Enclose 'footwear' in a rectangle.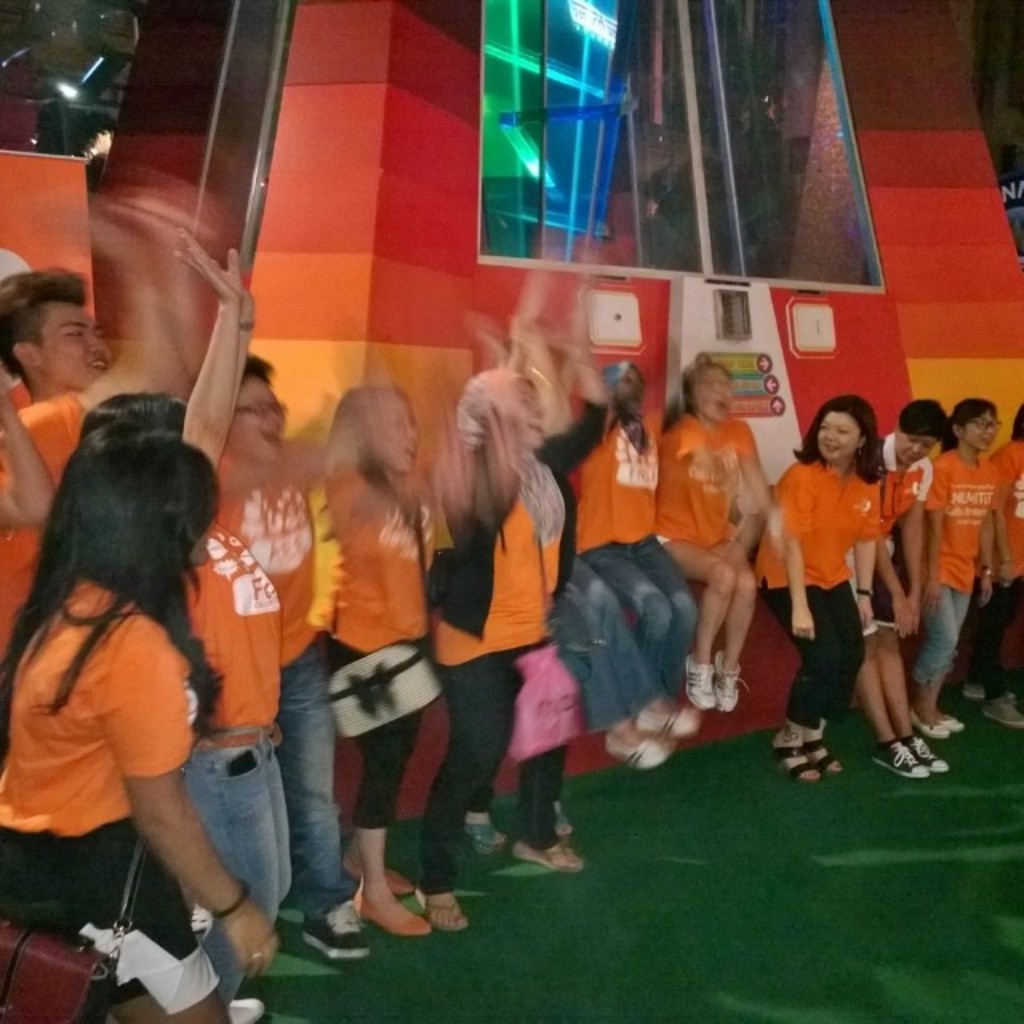
left=512, top=848, right=582, bottom=866.
